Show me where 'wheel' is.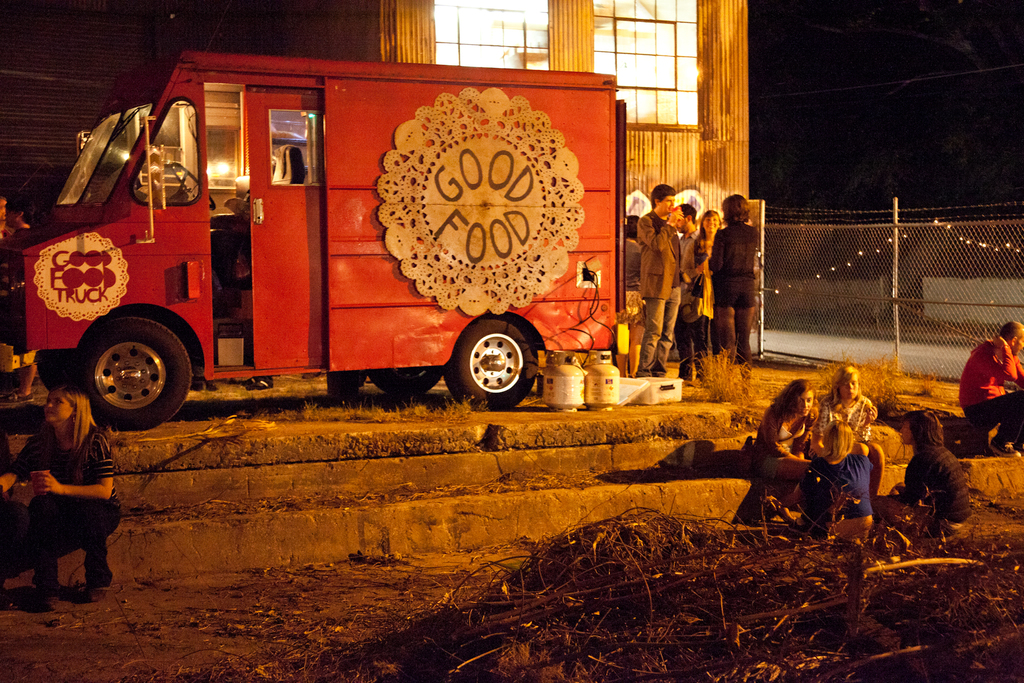
'wheel' is at left=446, top=316, right=536, bottom=409.
